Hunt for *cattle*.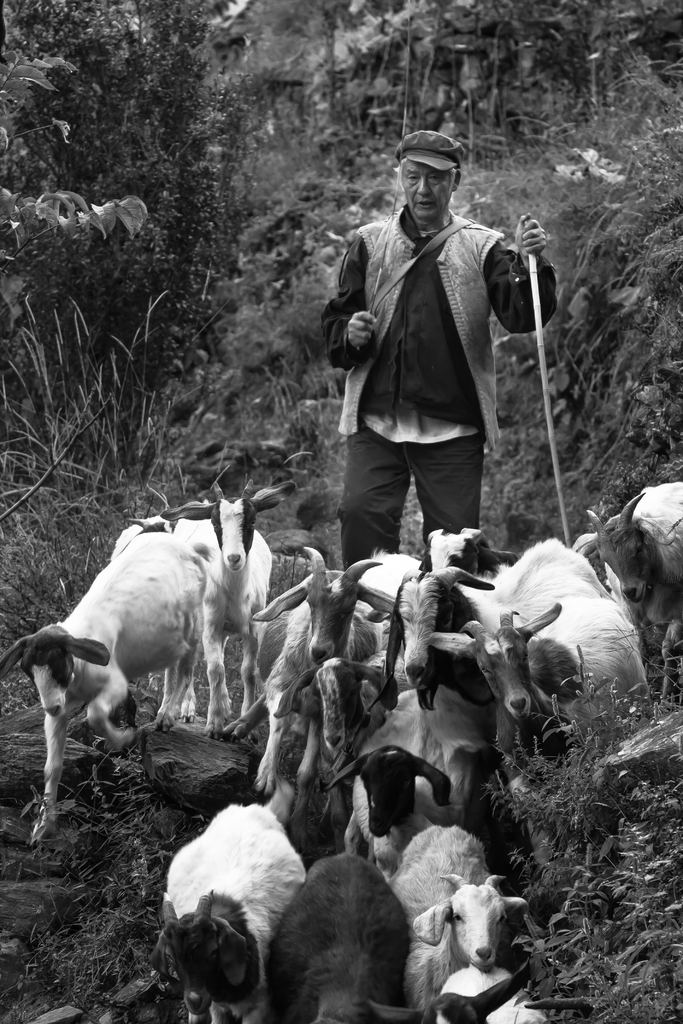
Hunted down at bbox(325, 685, 487, 881).
